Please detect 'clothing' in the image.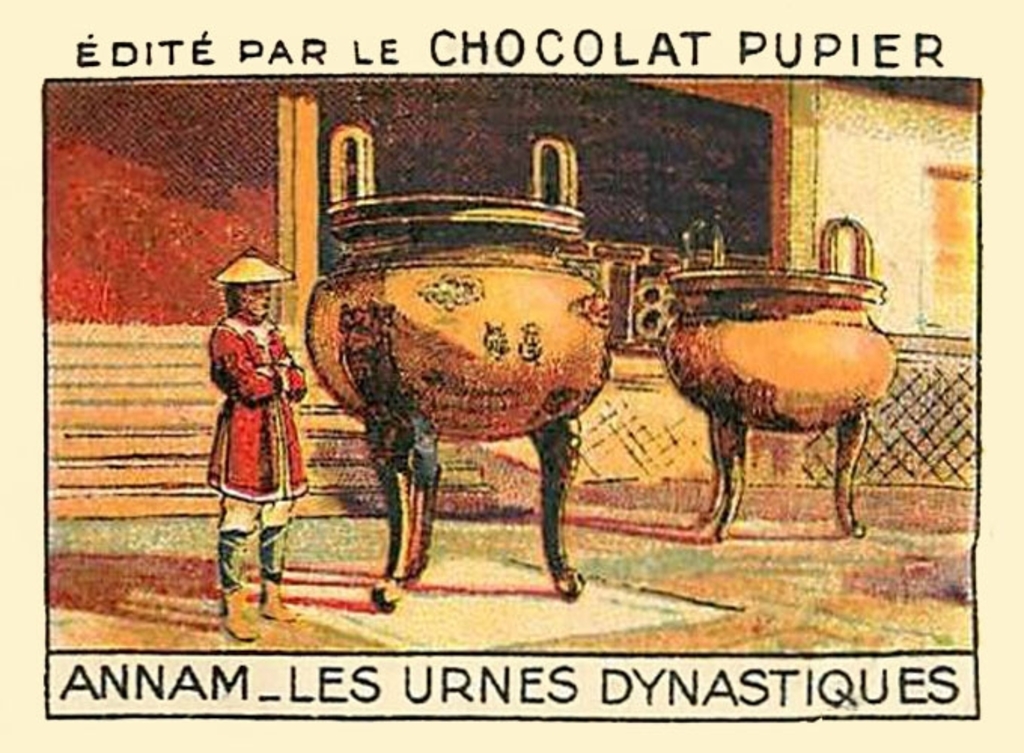
[left=205, top=304, right=310, bottom=498].
